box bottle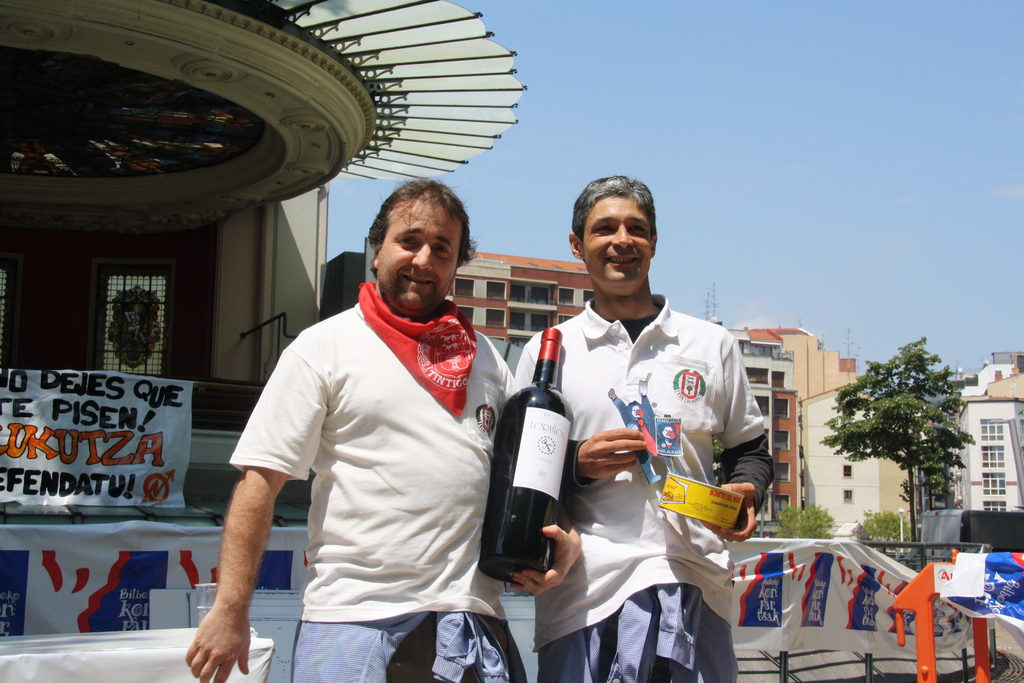
bbox=[502, 352, 593, 597]
